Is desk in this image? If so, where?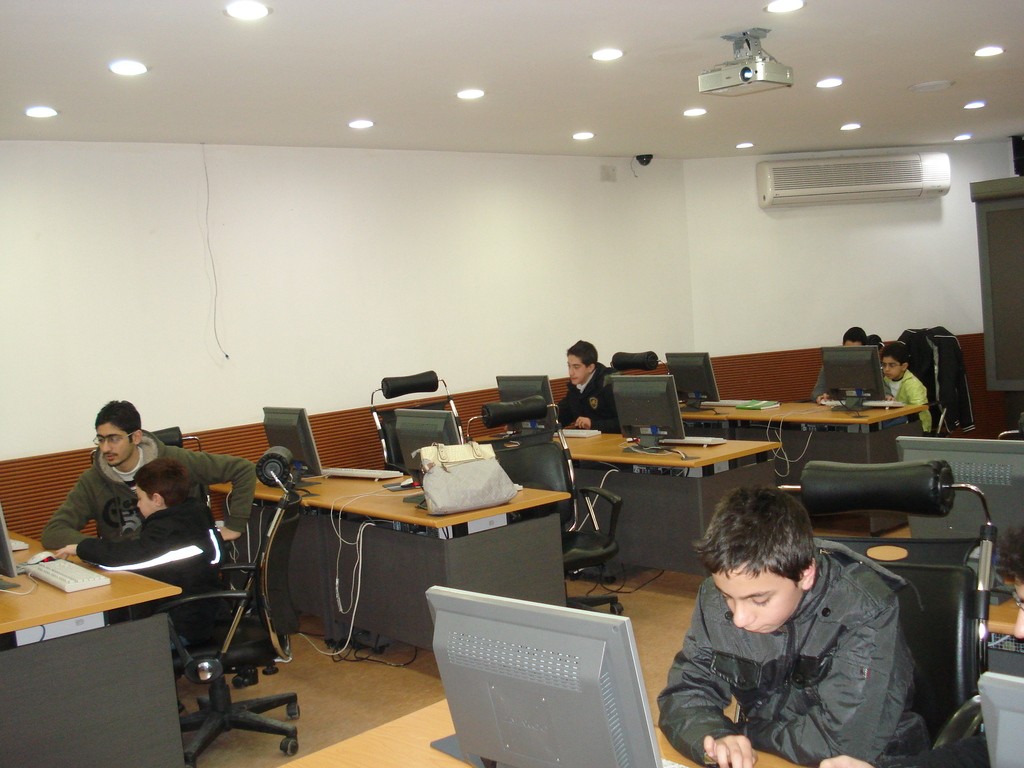
Yes, at select_region(276, 700, 808, 767).
